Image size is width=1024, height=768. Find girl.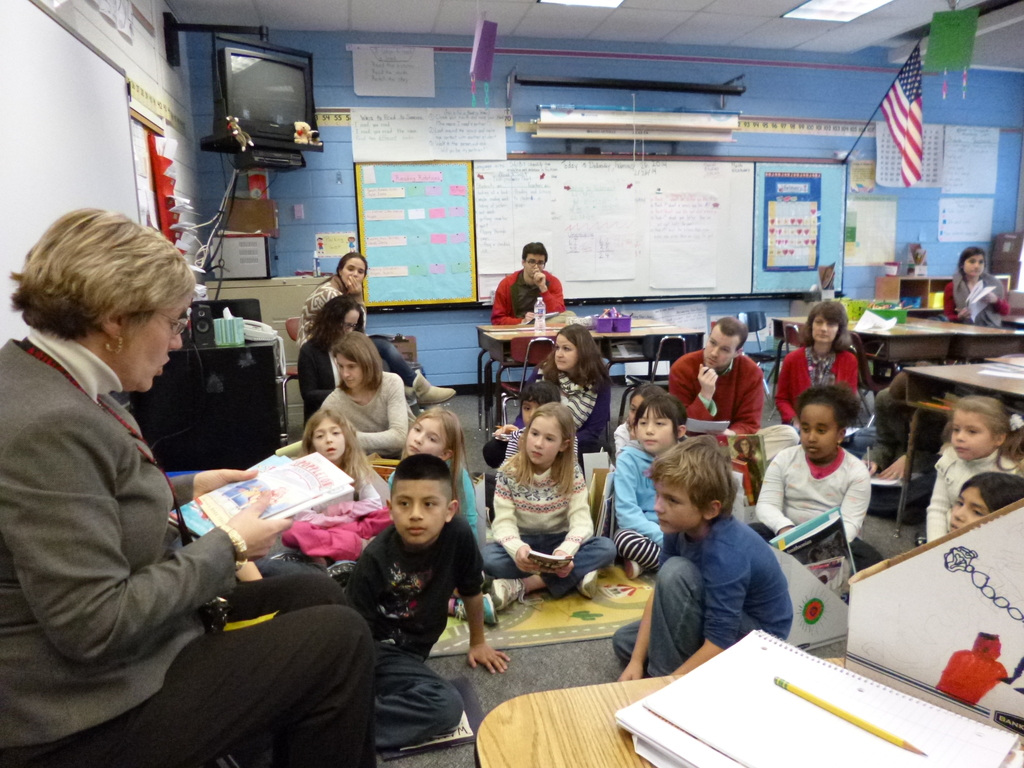
<region>385, 402, 494, 621</region>.
